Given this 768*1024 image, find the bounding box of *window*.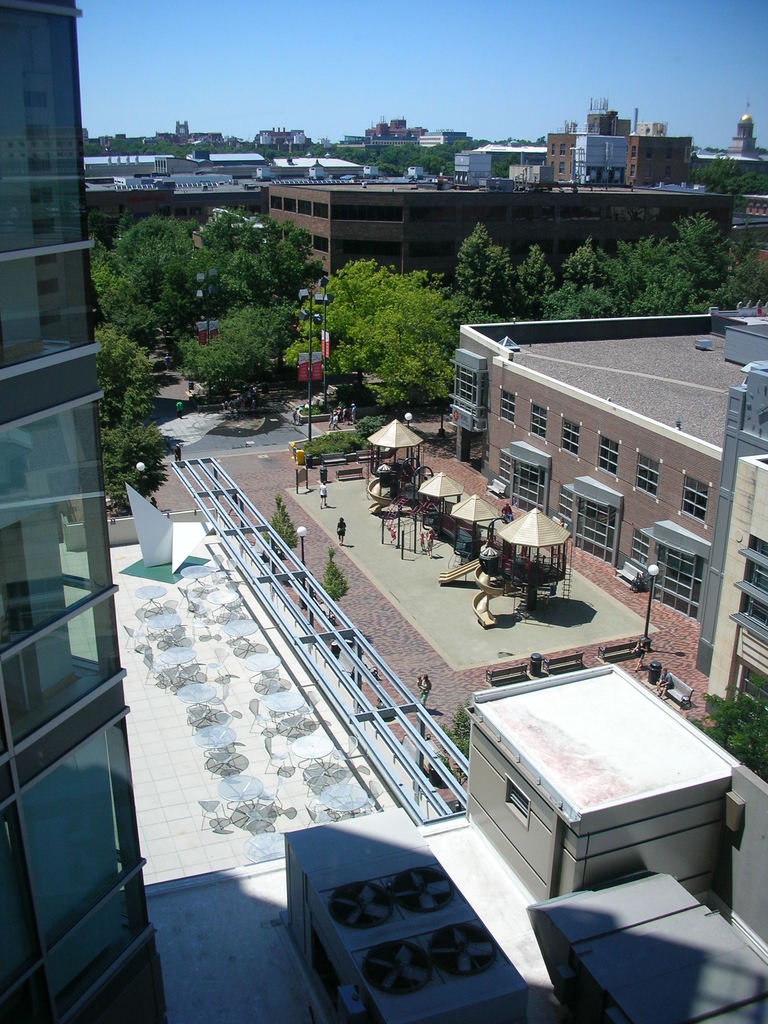
Rect(559, 161, 564, 175).
